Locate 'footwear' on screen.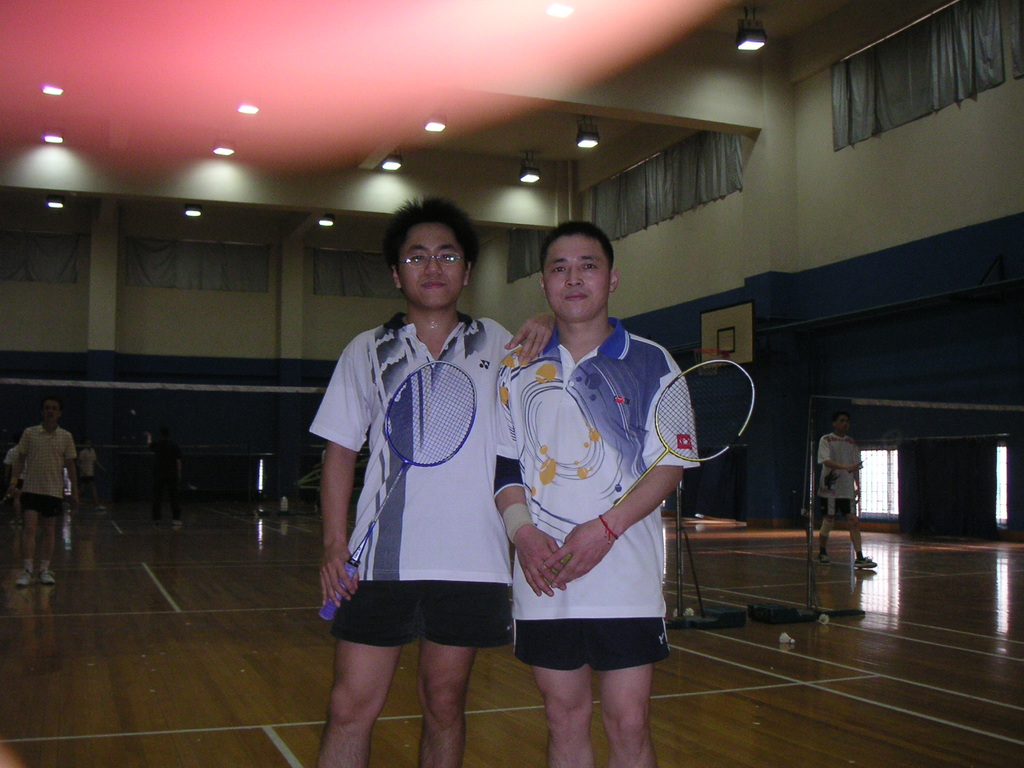
On screen at 14, 570, 38, 590.
